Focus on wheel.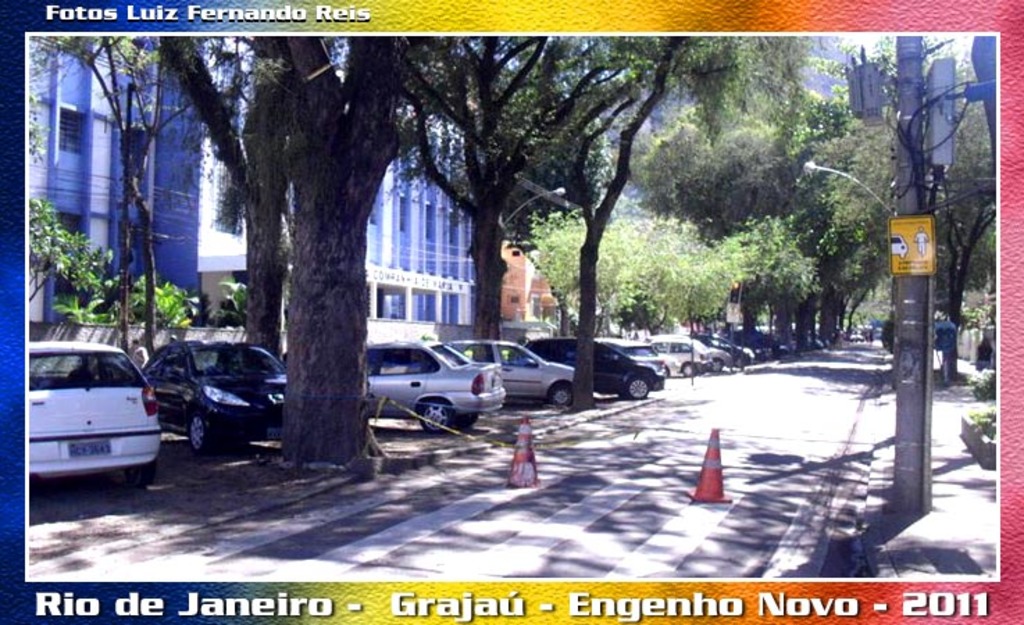
Focused at 189/415/203/451.
